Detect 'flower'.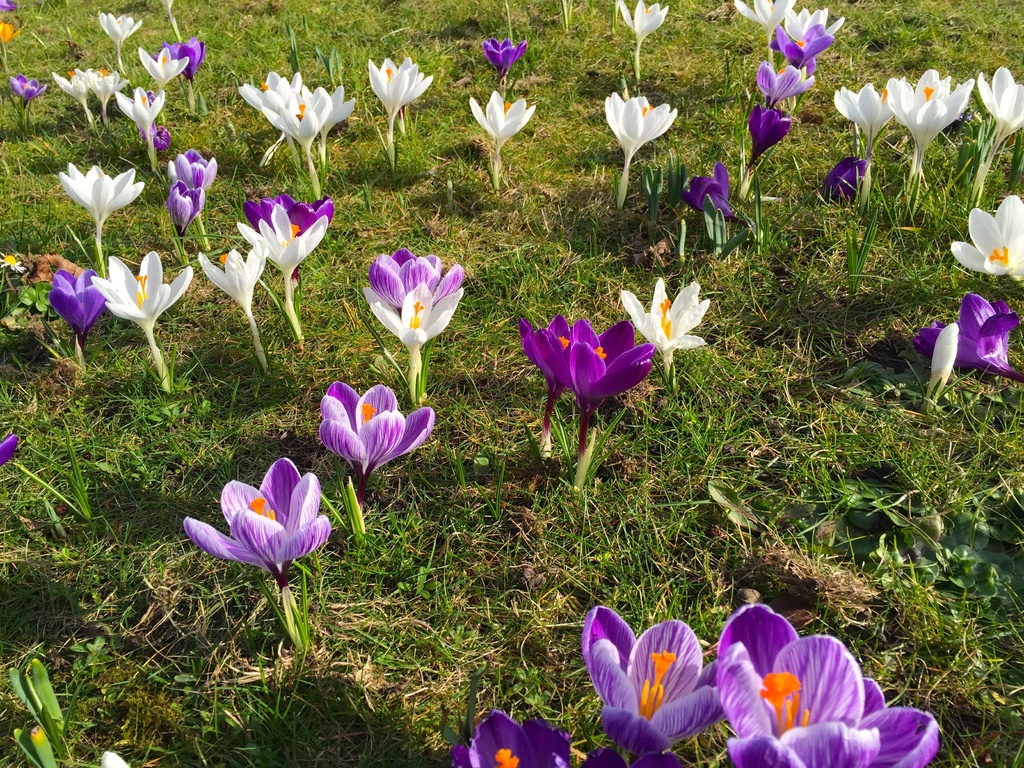
Detected at bbox=[42, 261, 117, 346].
